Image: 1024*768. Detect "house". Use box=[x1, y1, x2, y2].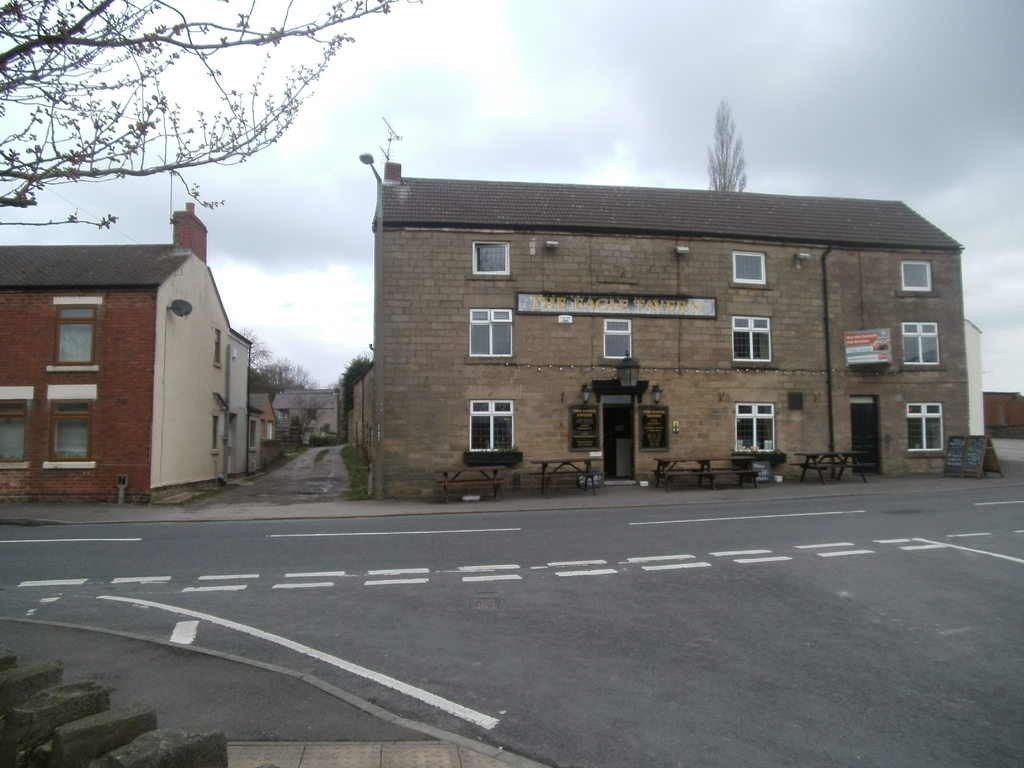
box=[960, 314, 985, 431].
